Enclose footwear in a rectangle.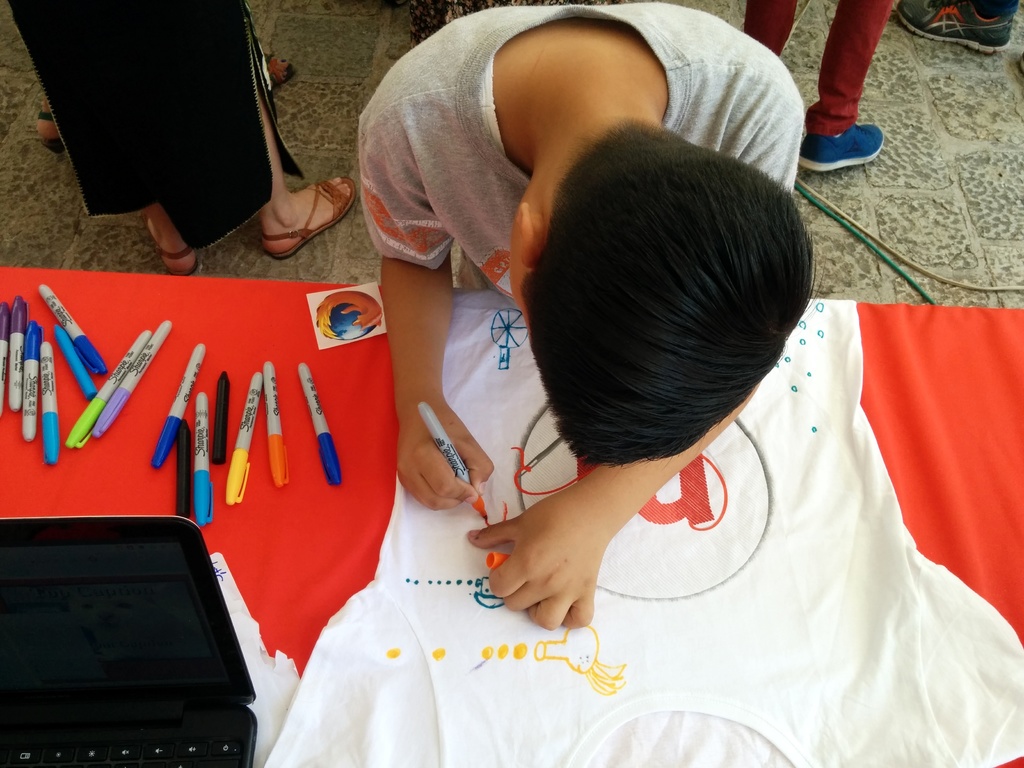
select_region(41, 104, 63, 156).
